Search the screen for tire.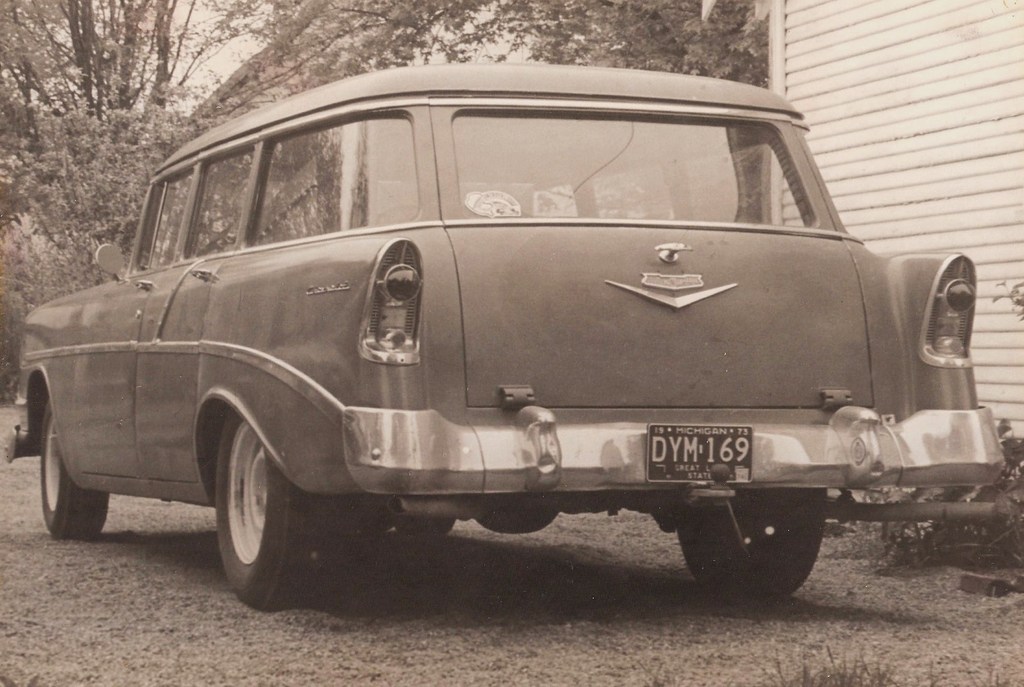
Found at (left=397, top=518, right=456, bottom=535).
